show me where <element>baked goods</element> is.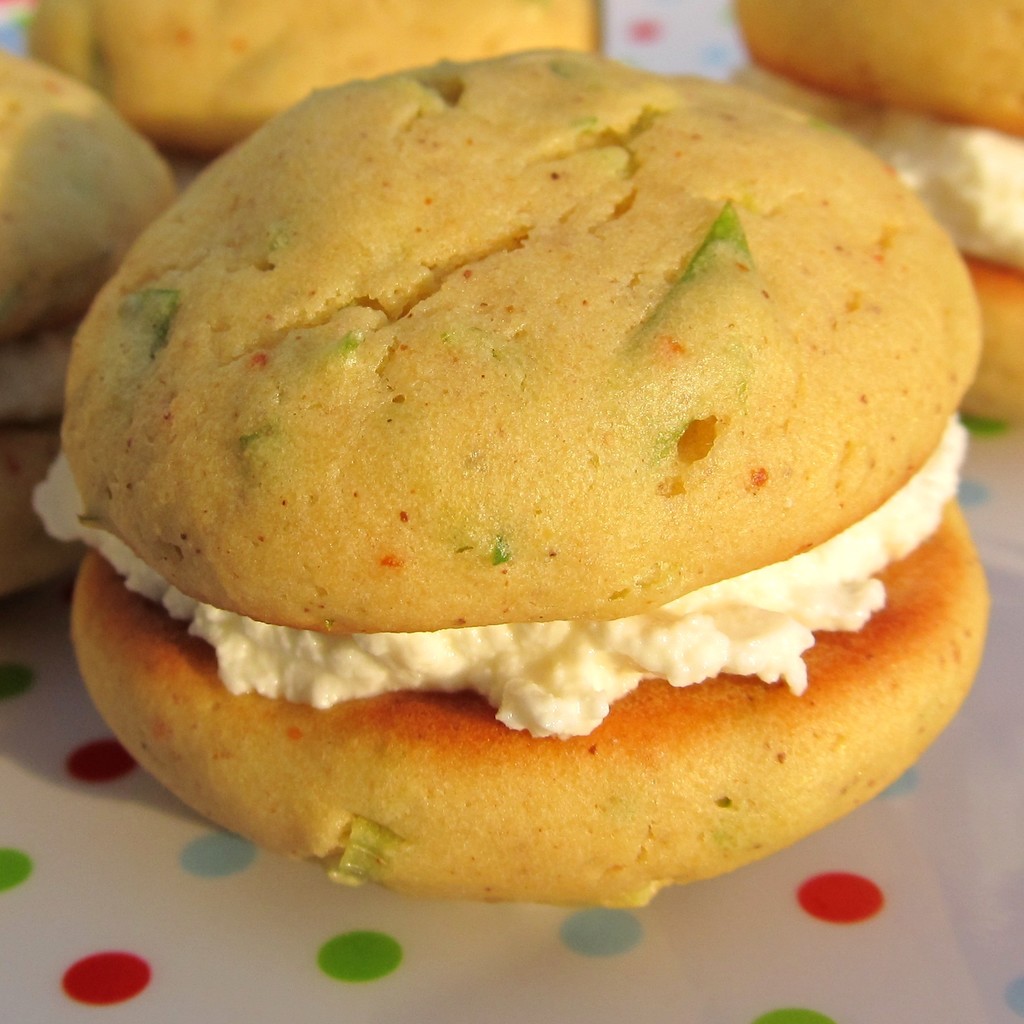
<element>baked goods</element> is at (x1=71, y1=63, x2=1011, y2=904).
